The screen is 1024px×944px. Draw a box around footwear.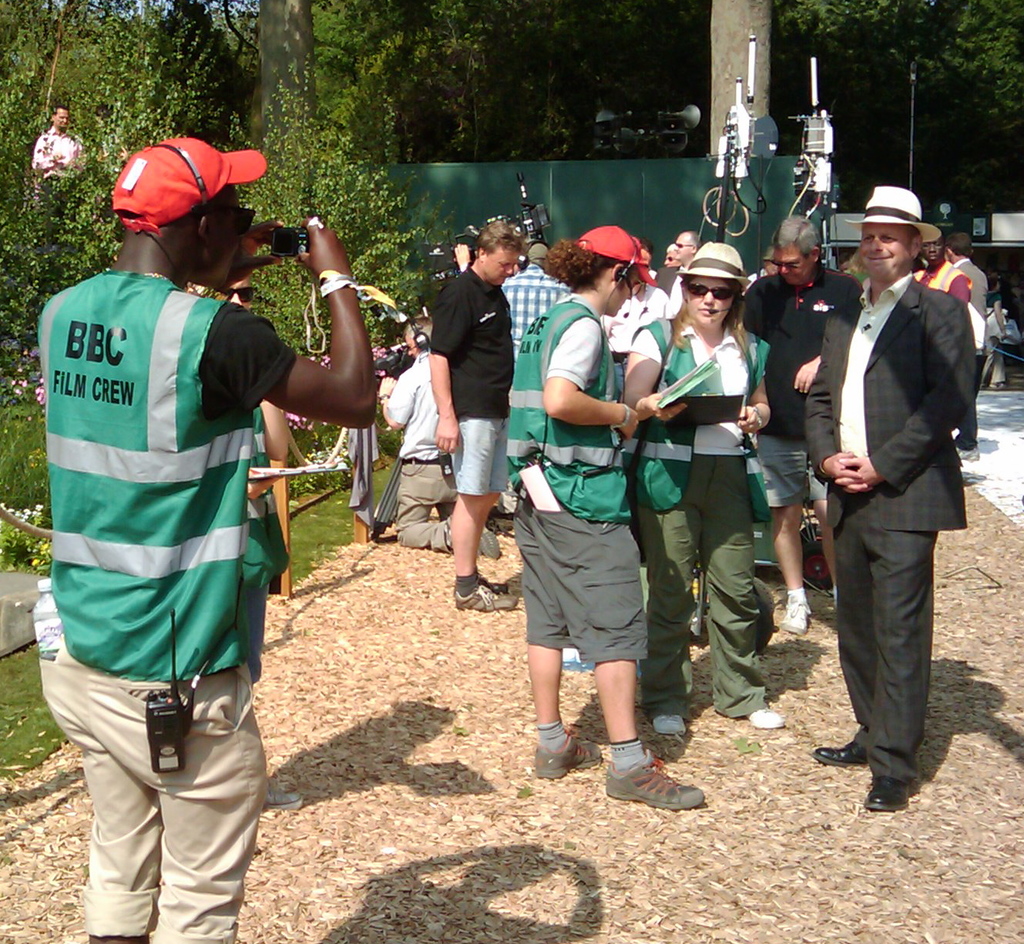
988, 381, 1006, 388.
